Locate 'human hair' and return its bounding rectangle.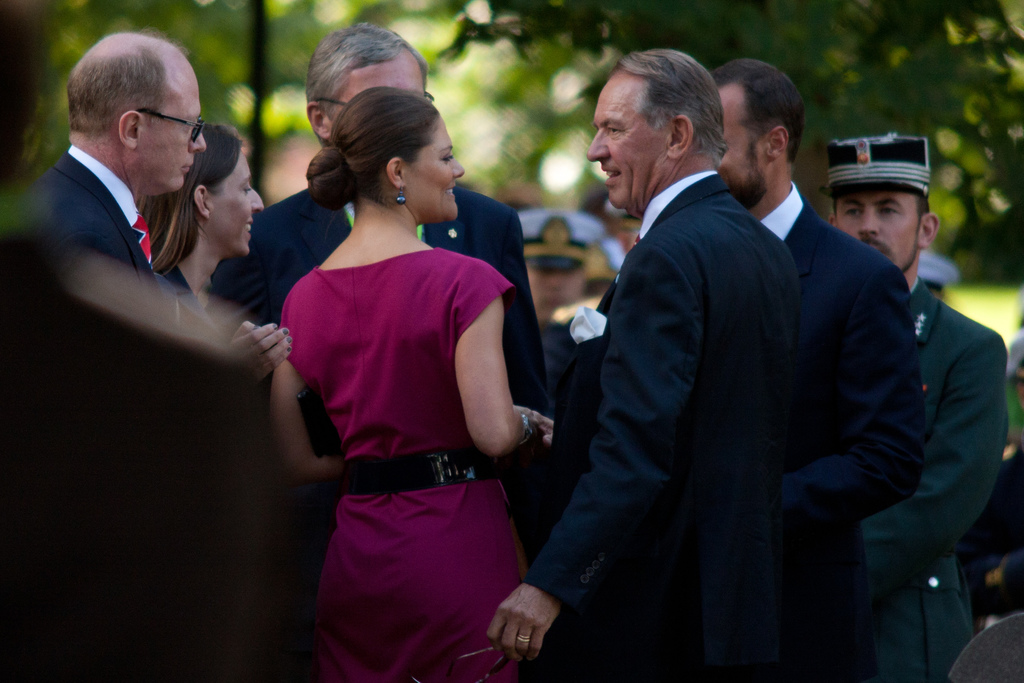
135,122,245,284.
